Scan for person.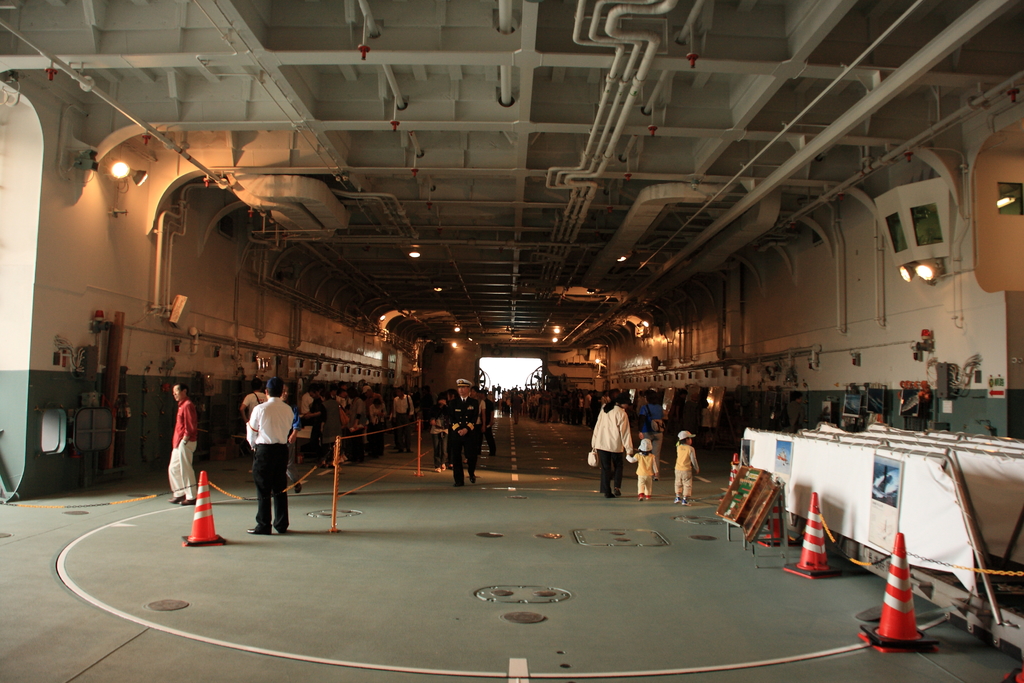
Scan result: {"left": 346, "top": 389, "right": 366, "bottom": 455}.
